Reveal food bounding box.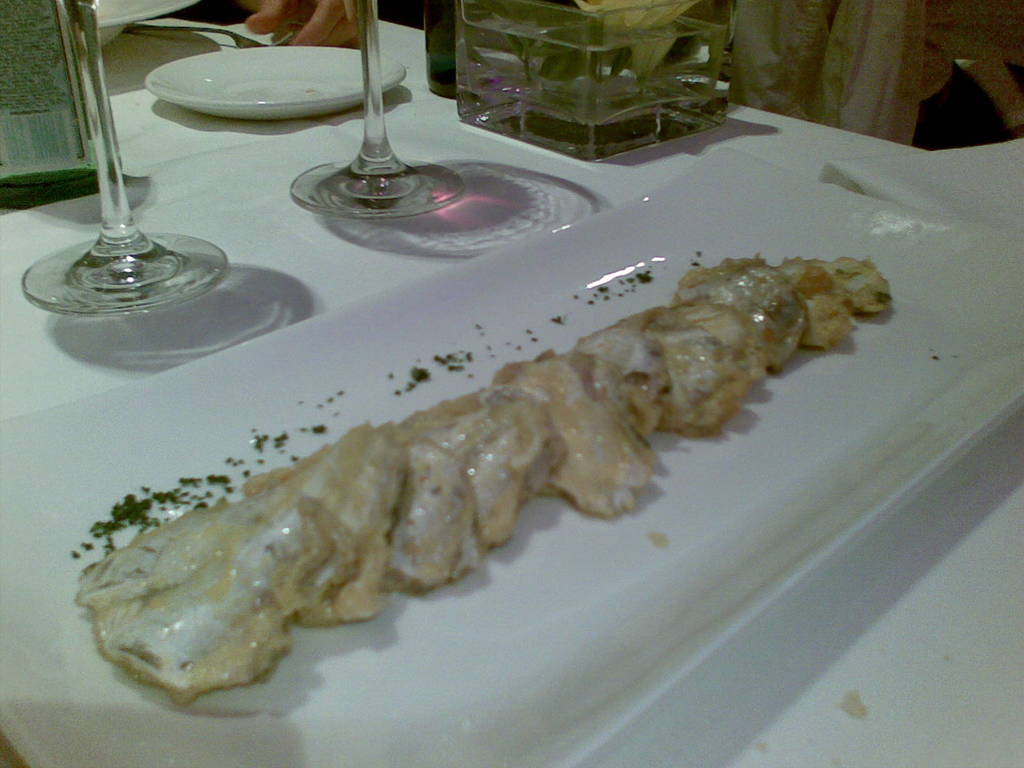
Revealed: bbox=(77, 253, 814, 672).
